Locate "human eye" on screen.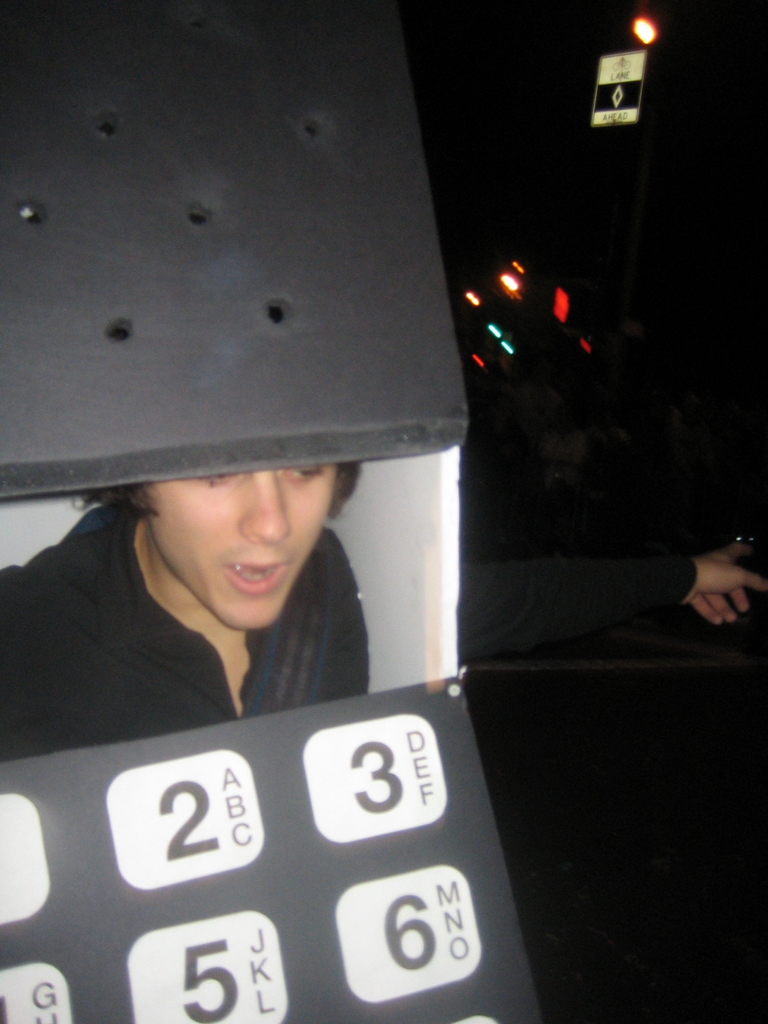
On screen at (x1=279, y1=461, x2=327, y2=490).
